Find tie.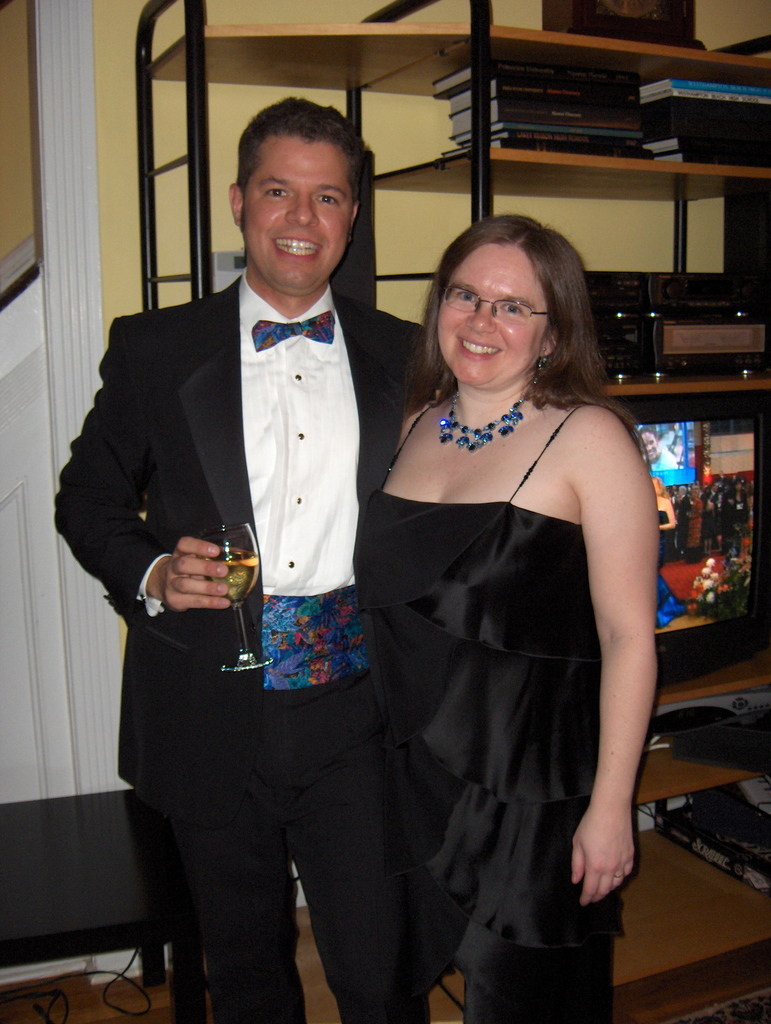
BBox(248, 303, 336, 352).
